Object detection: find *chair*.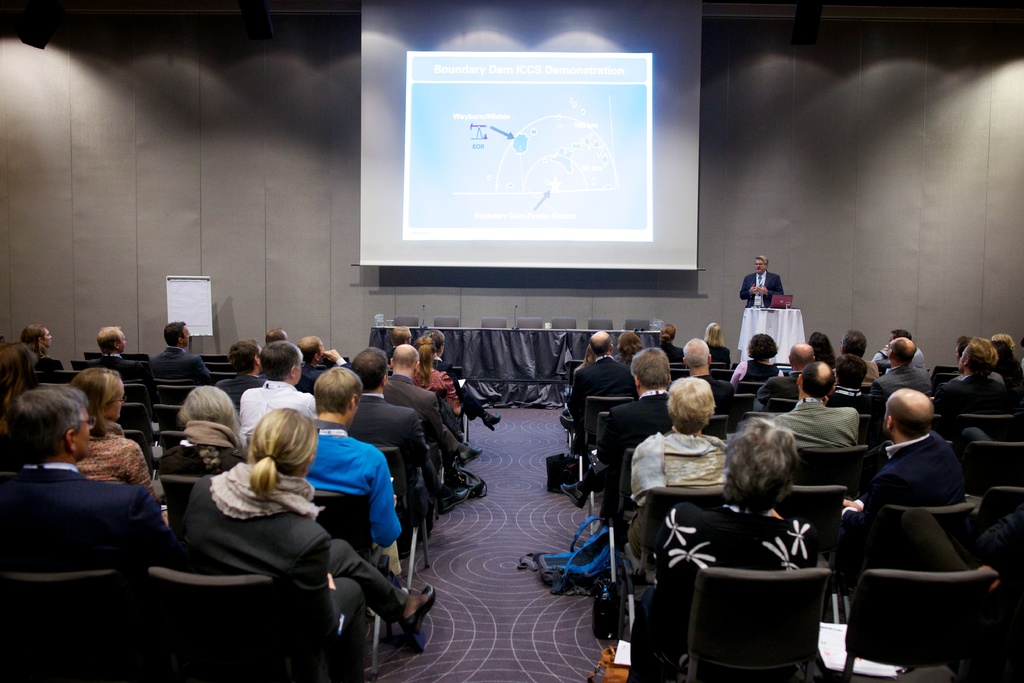
516 316 540 329.
